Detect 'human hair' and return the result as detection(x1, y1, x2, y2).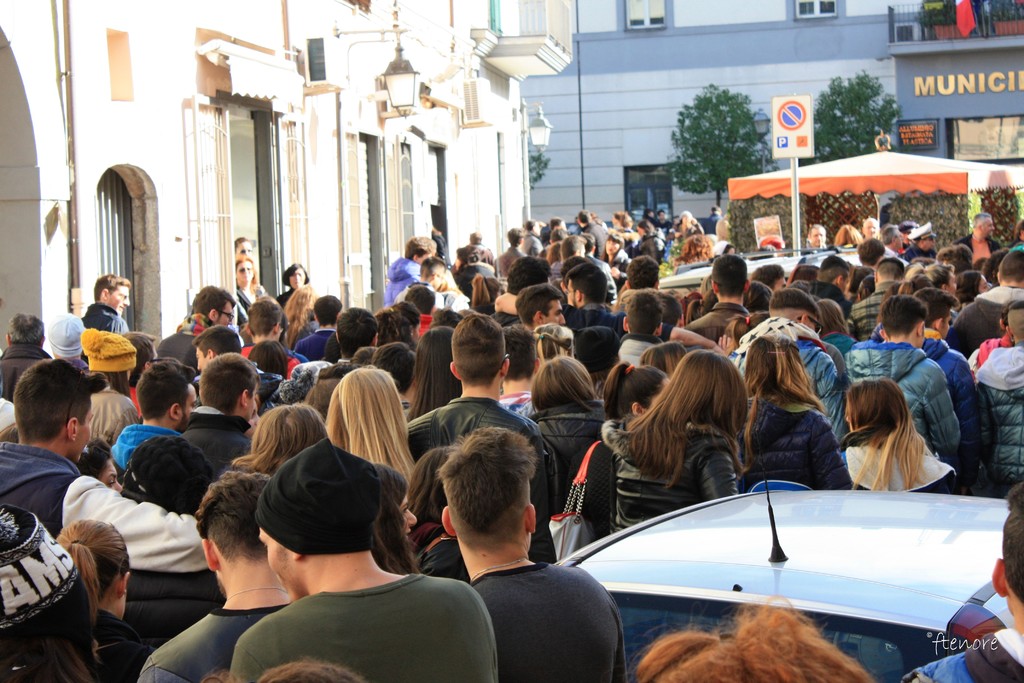
detection(324, 364, 420, 489).
